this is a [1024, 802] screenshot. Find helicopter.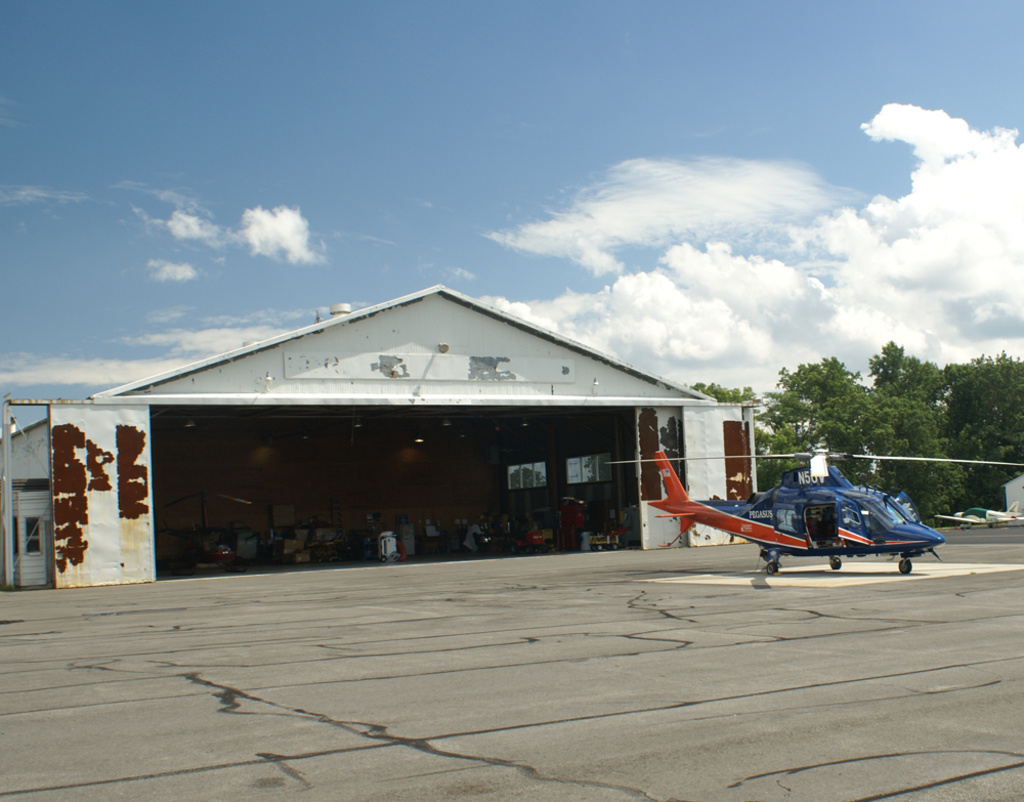
Bounding box: bbox=[656, 453, 958, 576].
